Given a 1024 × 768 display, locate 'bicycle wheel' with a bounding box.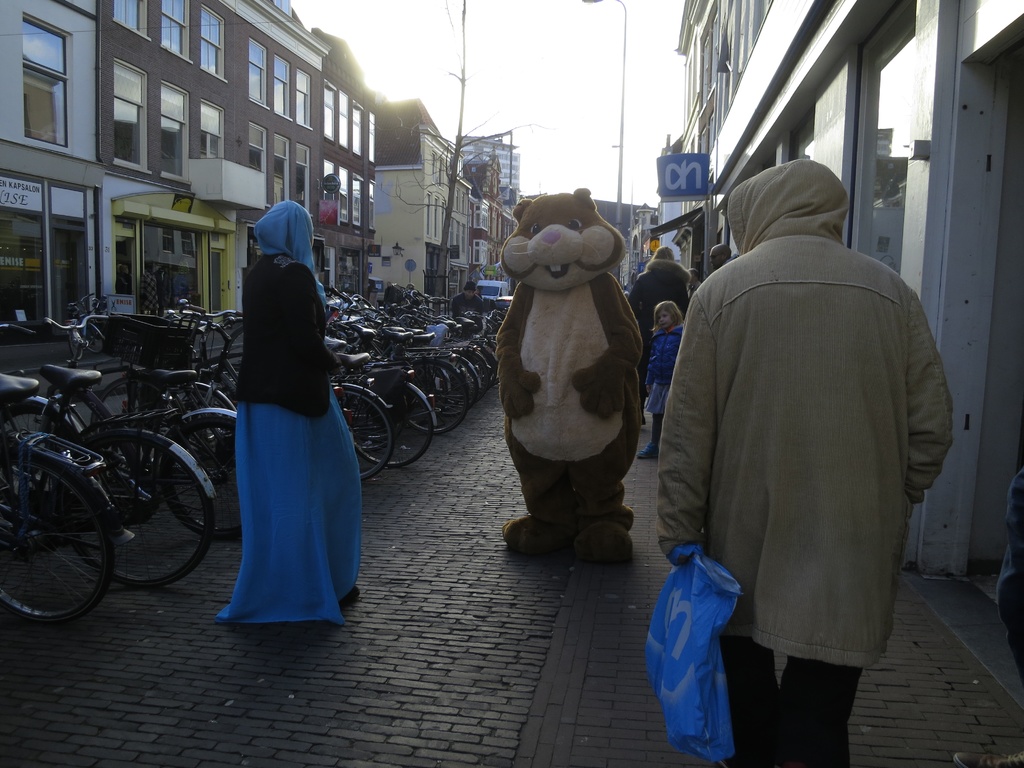
Located: 467,344,497,388.
